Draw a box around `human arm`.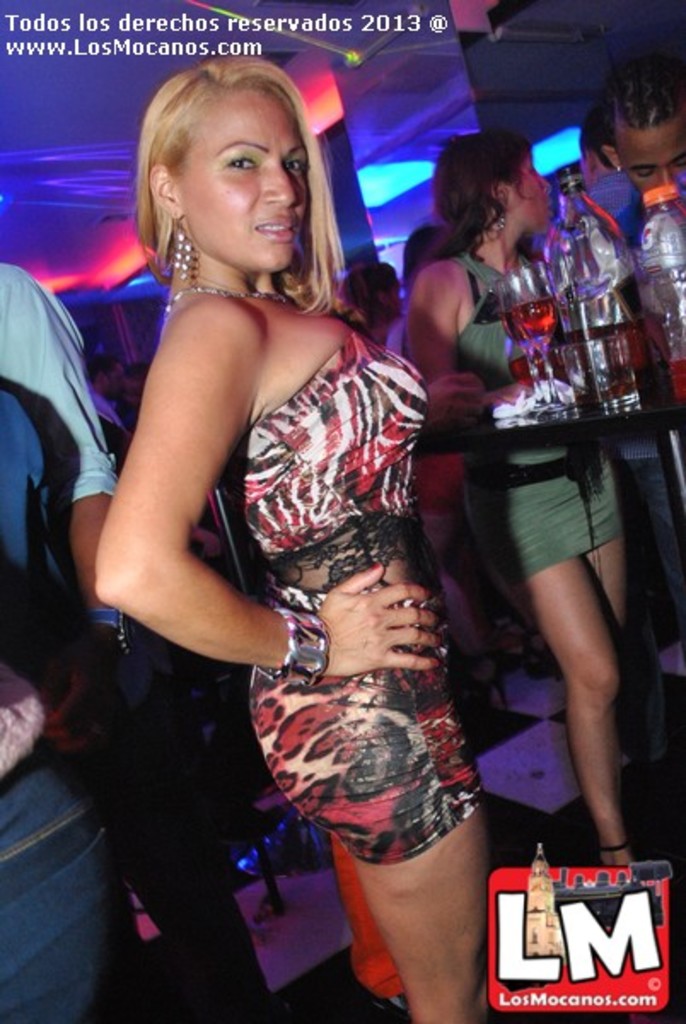
0/275/147/695.
